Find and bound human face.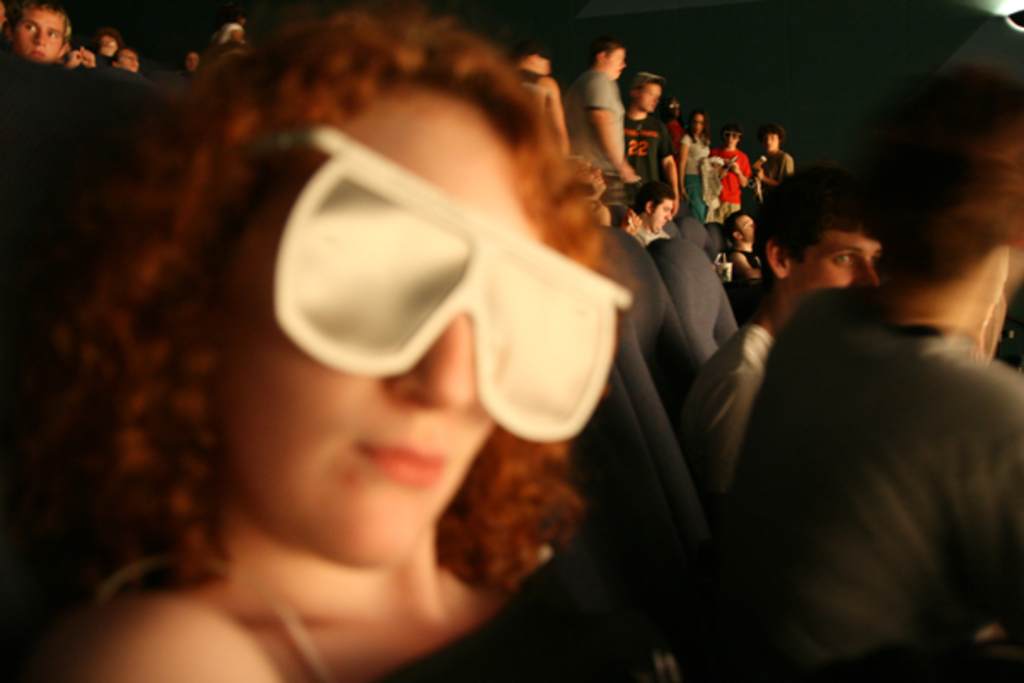
Bound: {"left": 225, "top": 92, "right": 551, "bottom": 567}.
